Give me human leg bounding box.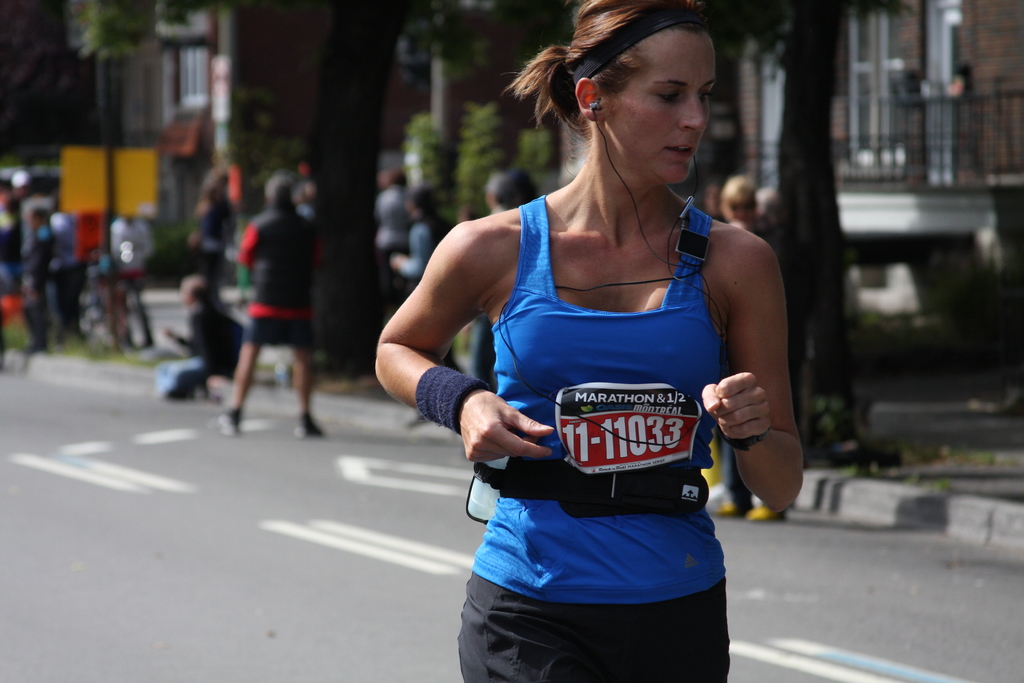
[292,347,319,439].
